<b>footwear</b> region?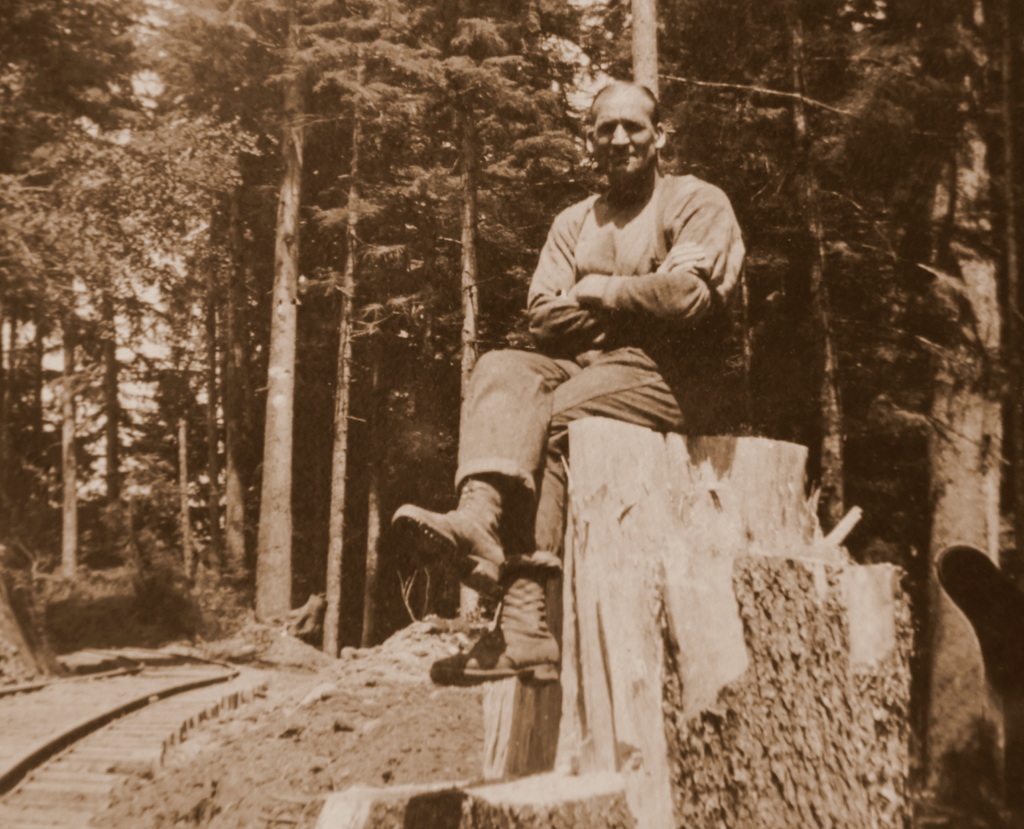
396 506 509 587
